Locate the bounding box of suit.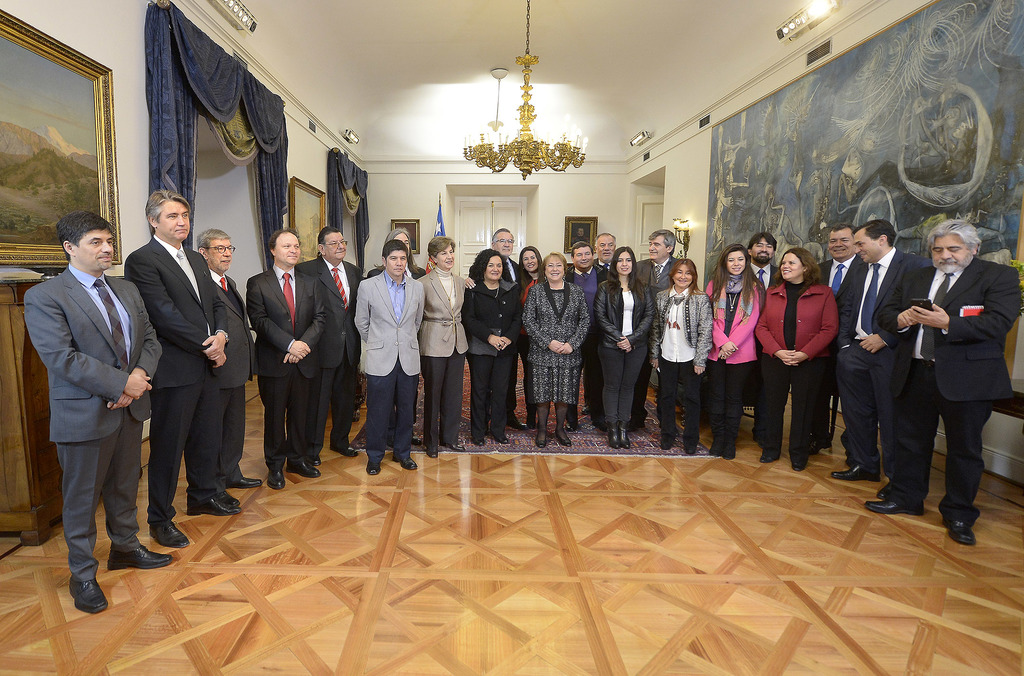
Bounding box: bbox=[246, 261, 329, 472].
